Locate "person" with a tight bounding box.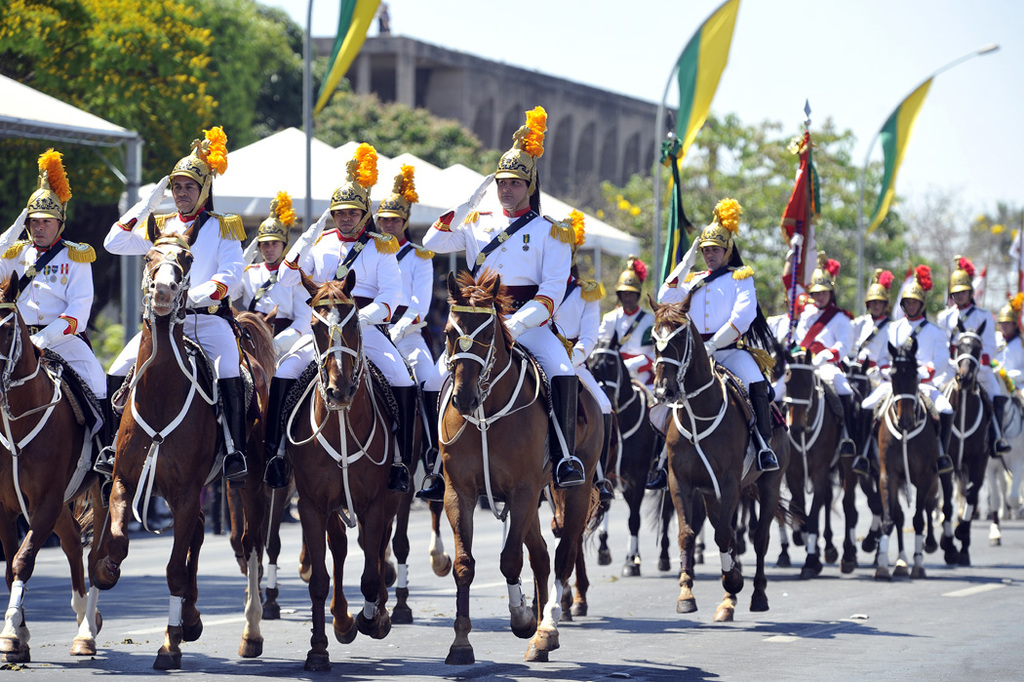
<bbox>939, 260, 1001, 451</bbox>.
